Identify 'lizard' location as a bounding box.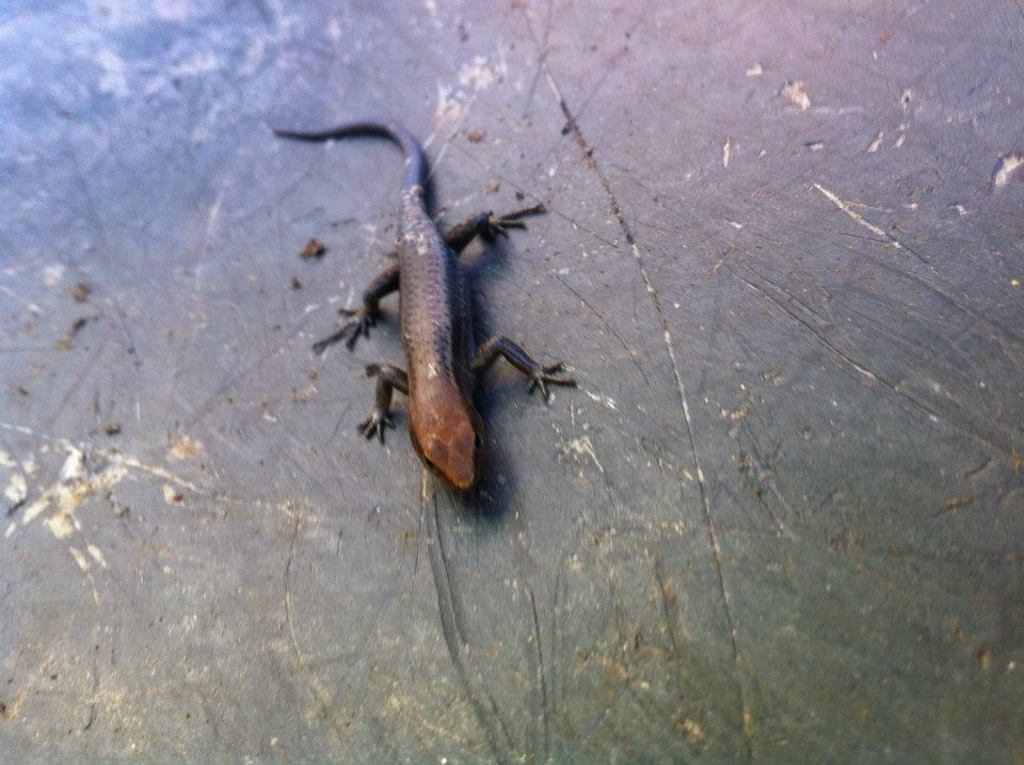
bbox(279, 109, 580, 535).
